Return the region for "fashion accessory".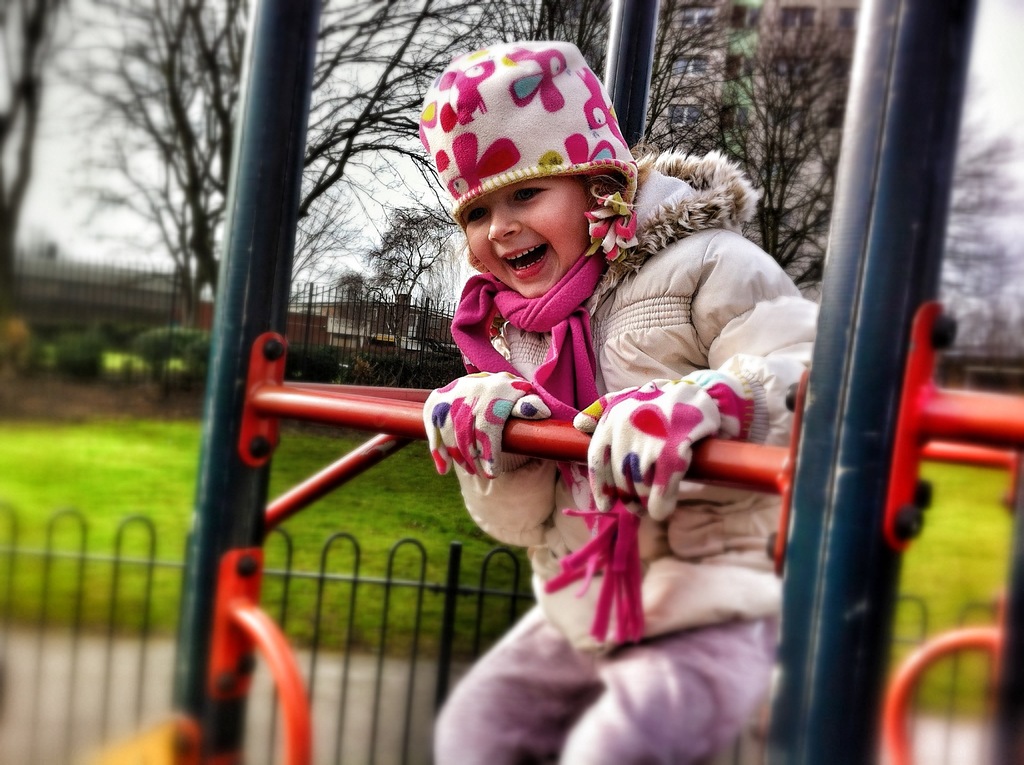
detection(417, 41, 642, 239).
